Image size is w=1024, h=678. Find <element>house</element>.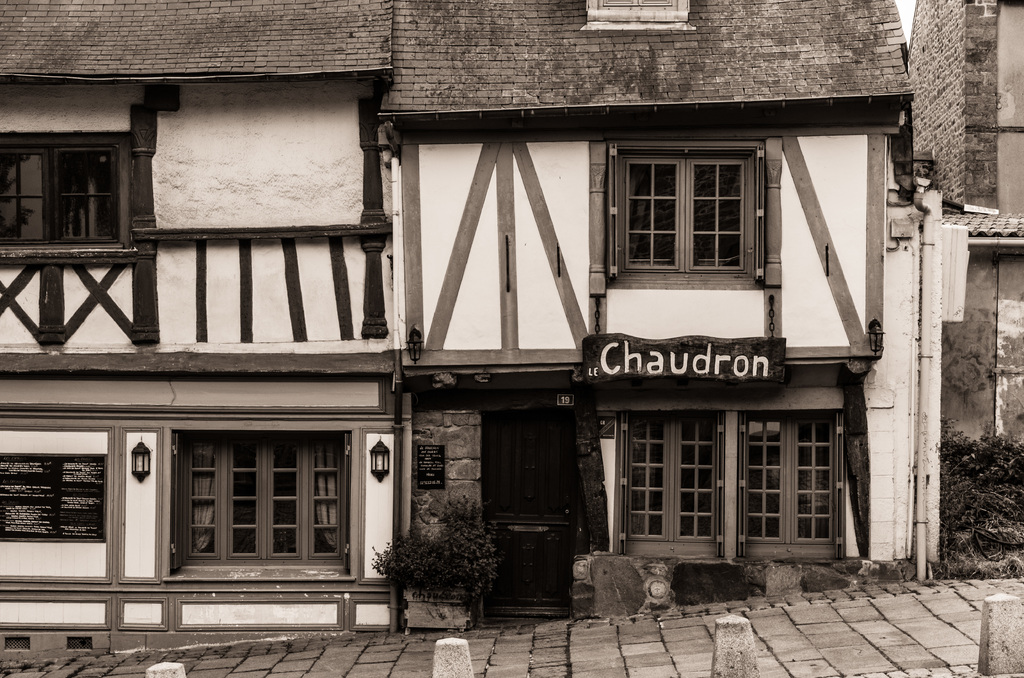
bbox(0, 7, 943, 636).
